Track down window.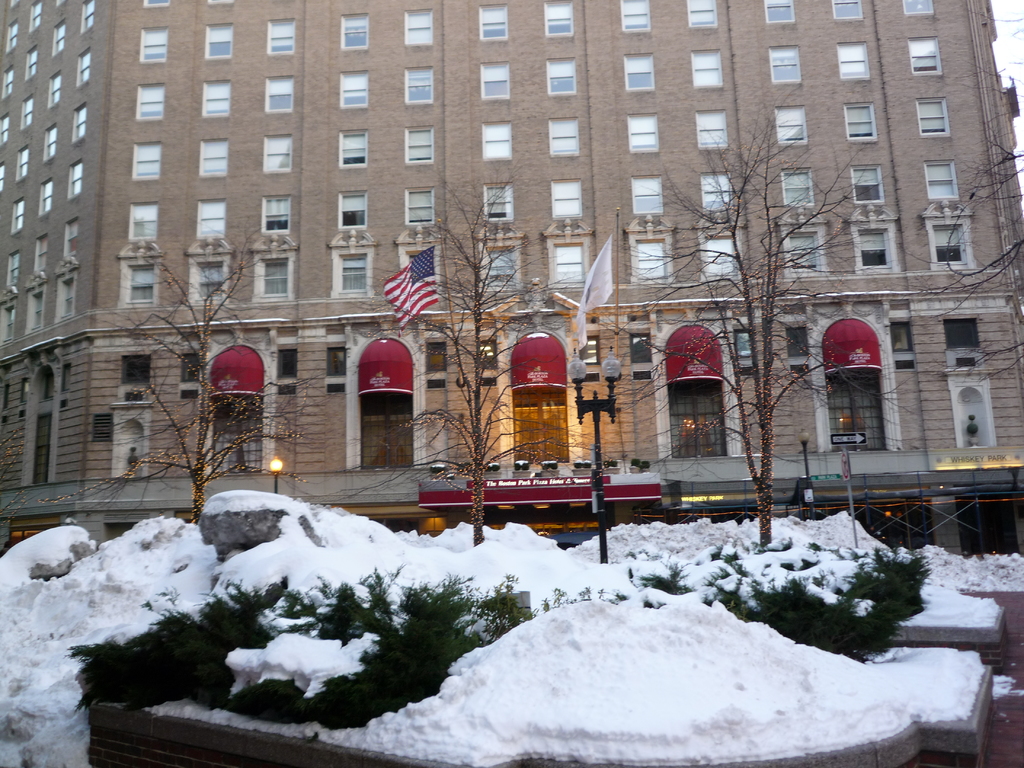
Tracked to <region>259, 197, 289, 230</region>.
